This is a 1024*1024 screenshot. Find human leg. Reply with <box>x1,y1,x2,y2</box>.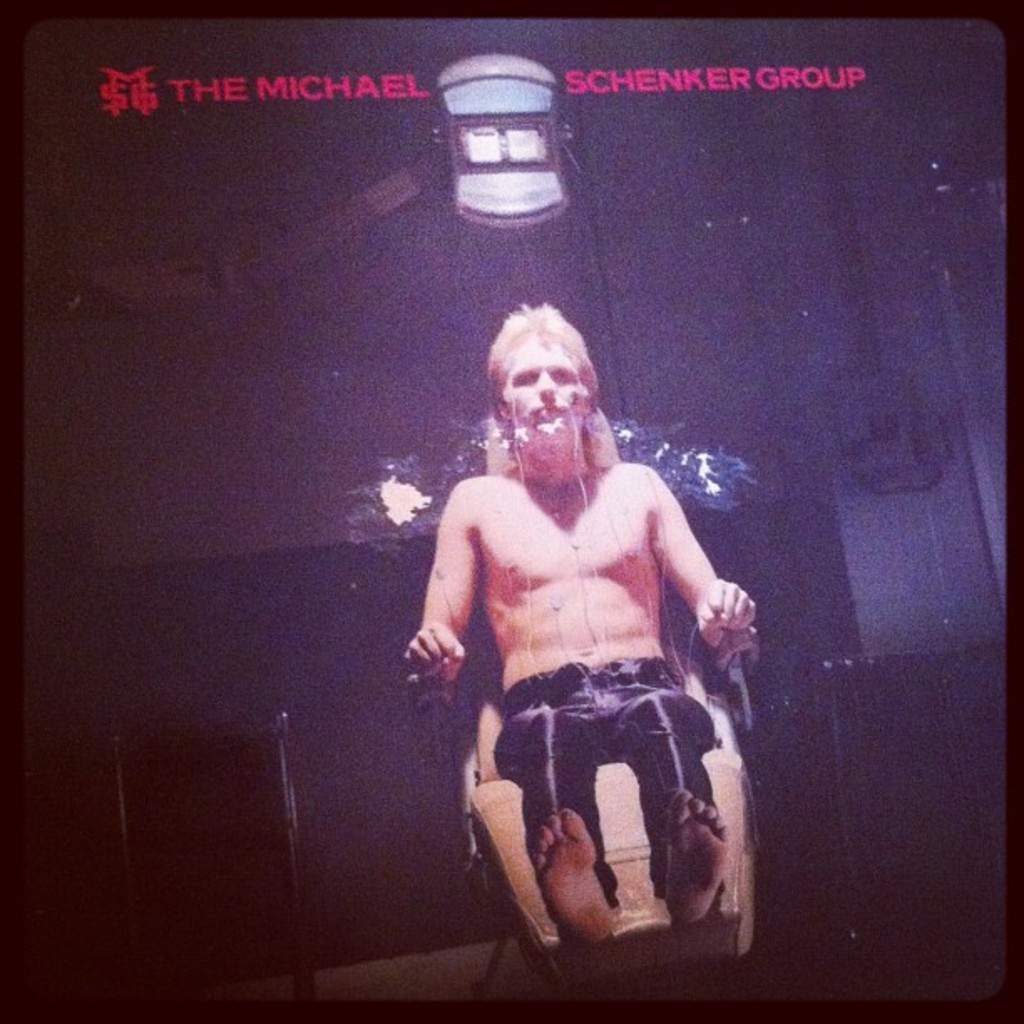
<box>499,684,619,945</box>.
